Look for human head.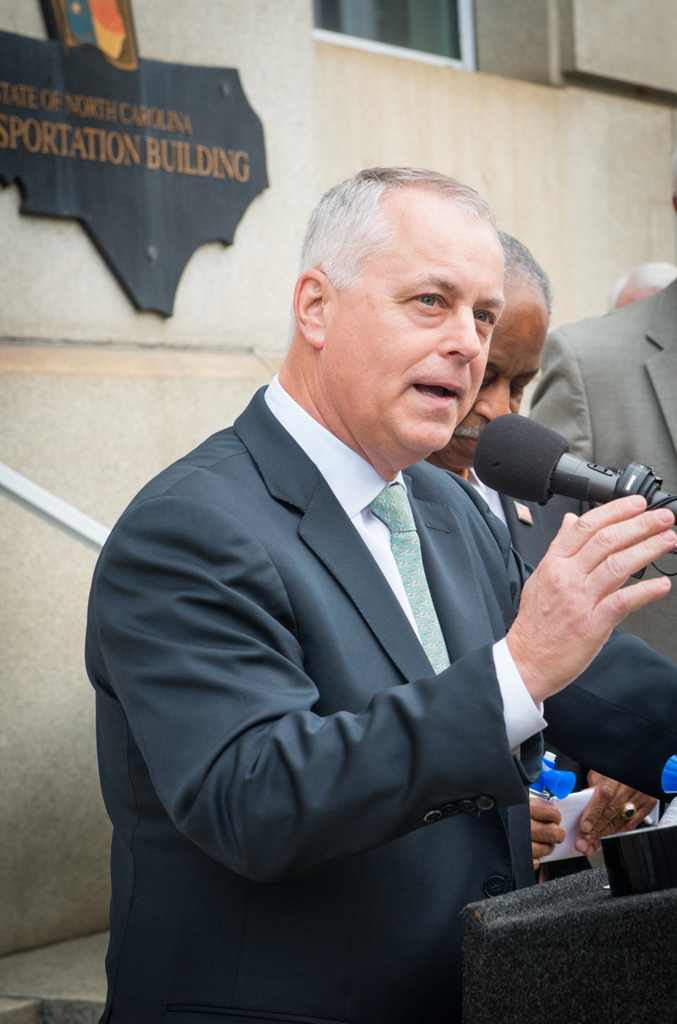
Found: [x1=263, y1=164, x2=536, y2=468].
